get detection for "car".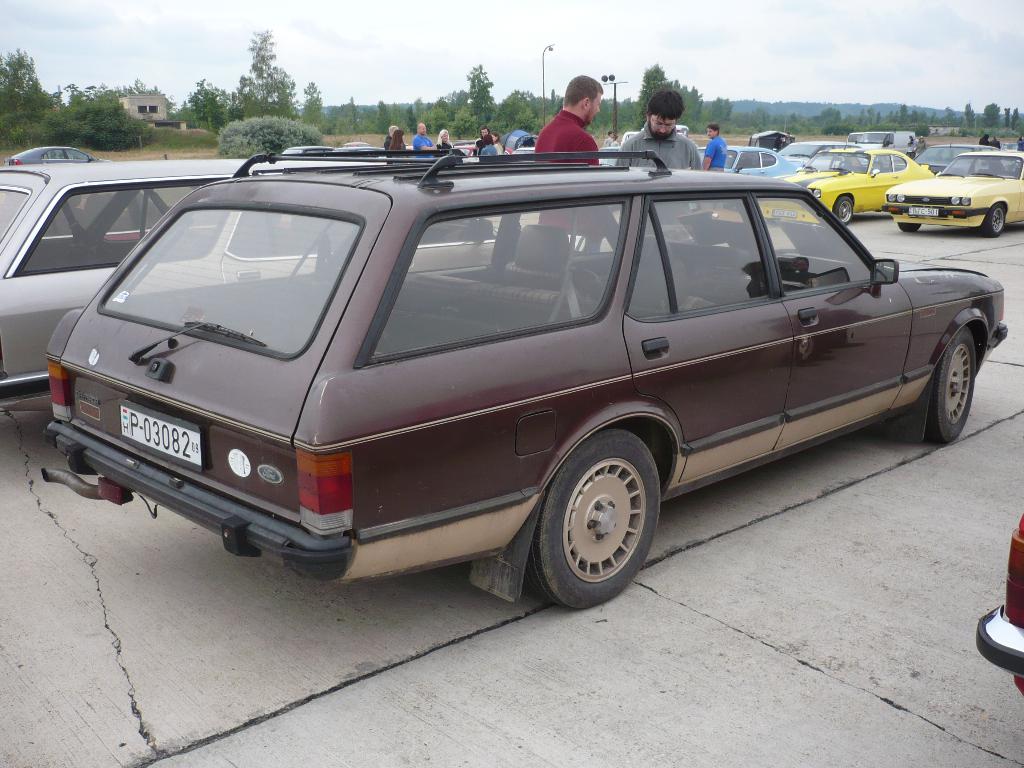
Detection: 888:154:1023:234.
